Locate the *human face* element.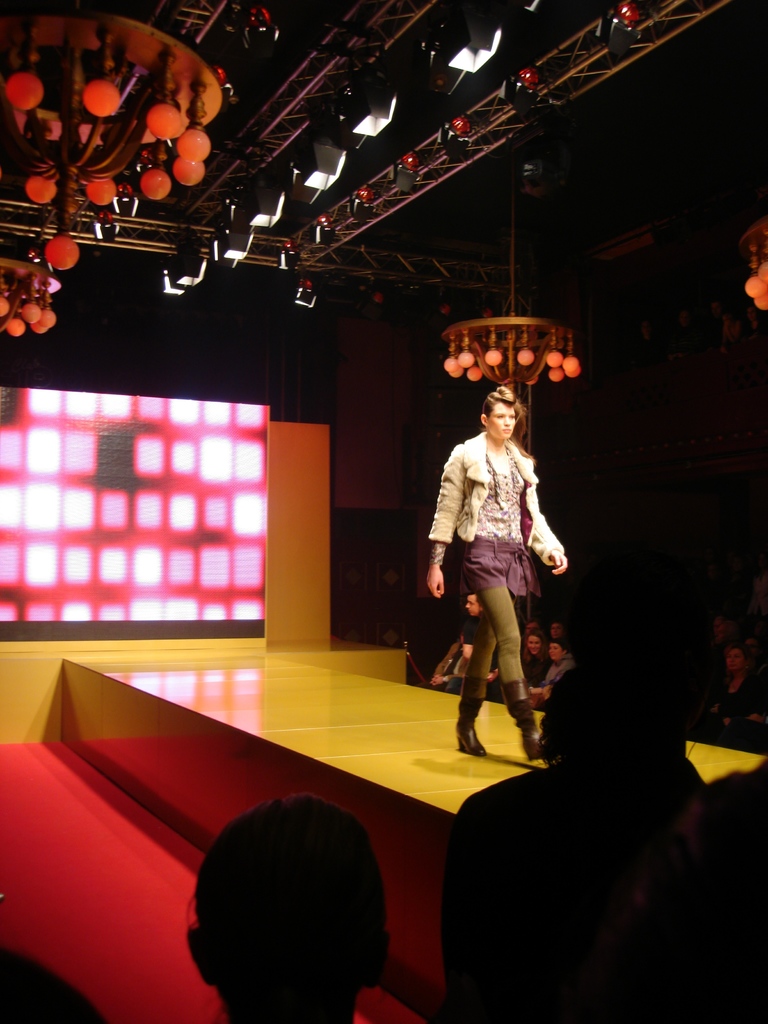
Element bbox: 465:595:477:616.
